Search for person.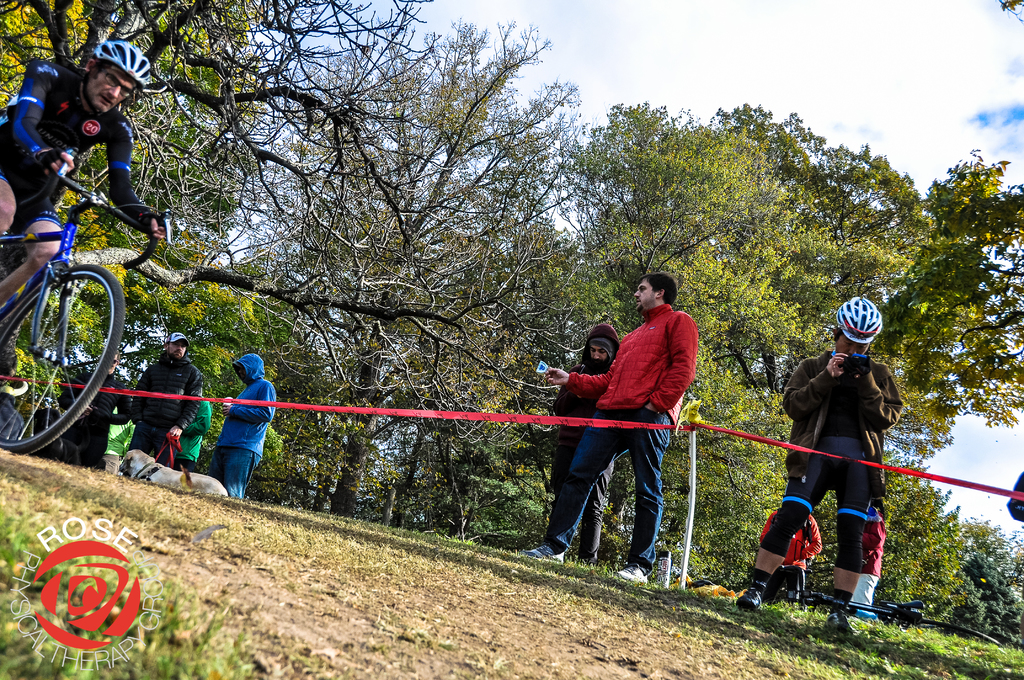
Found at 214:348:278:499.
